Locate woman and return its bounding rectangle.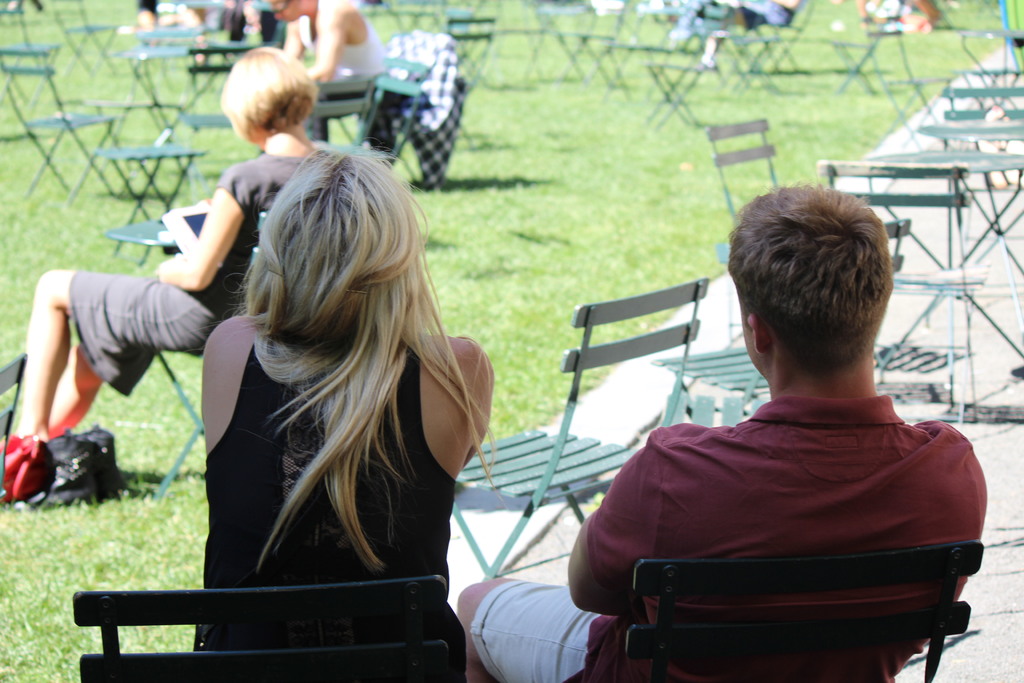
BBox(143, 131, 511, 657).
